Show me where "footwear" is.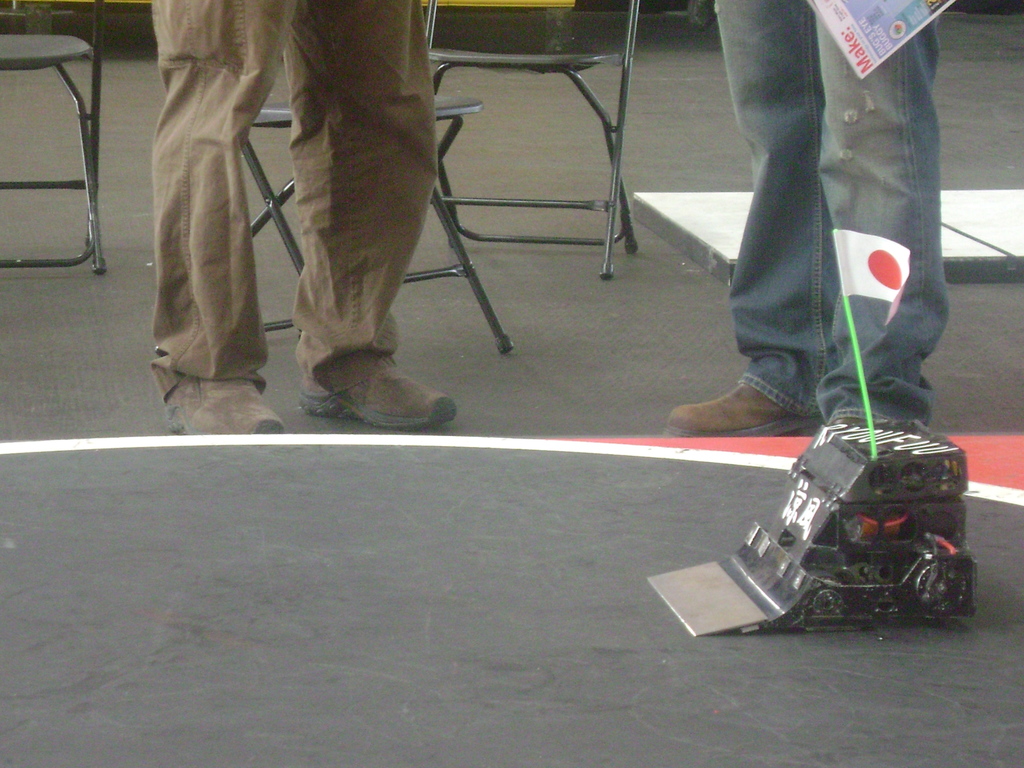
"footwear" is at (294,352,455,429).
